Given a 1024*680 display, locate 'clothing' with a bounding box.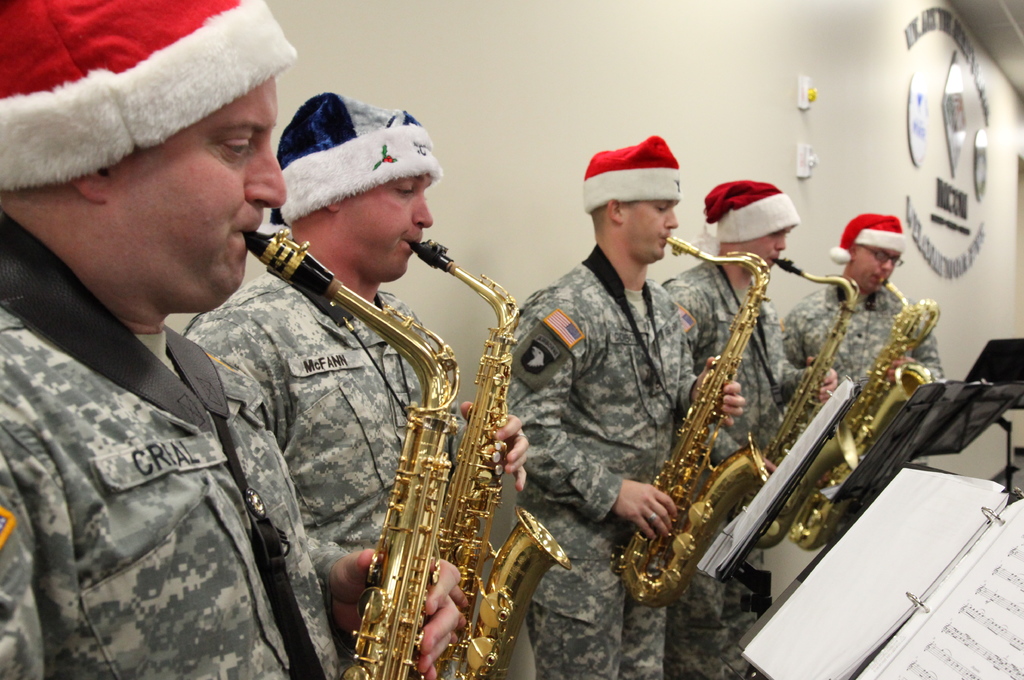
Located: locate(186, 281, 475, 679).
